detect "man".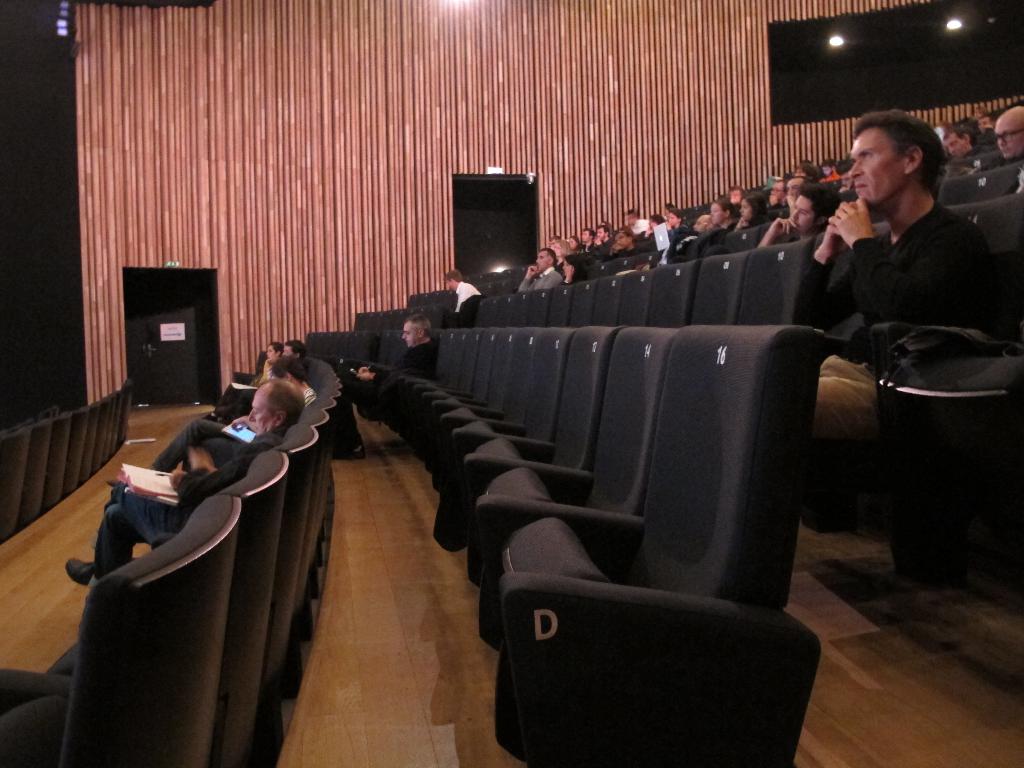
Detected at 518:249:556:291.
